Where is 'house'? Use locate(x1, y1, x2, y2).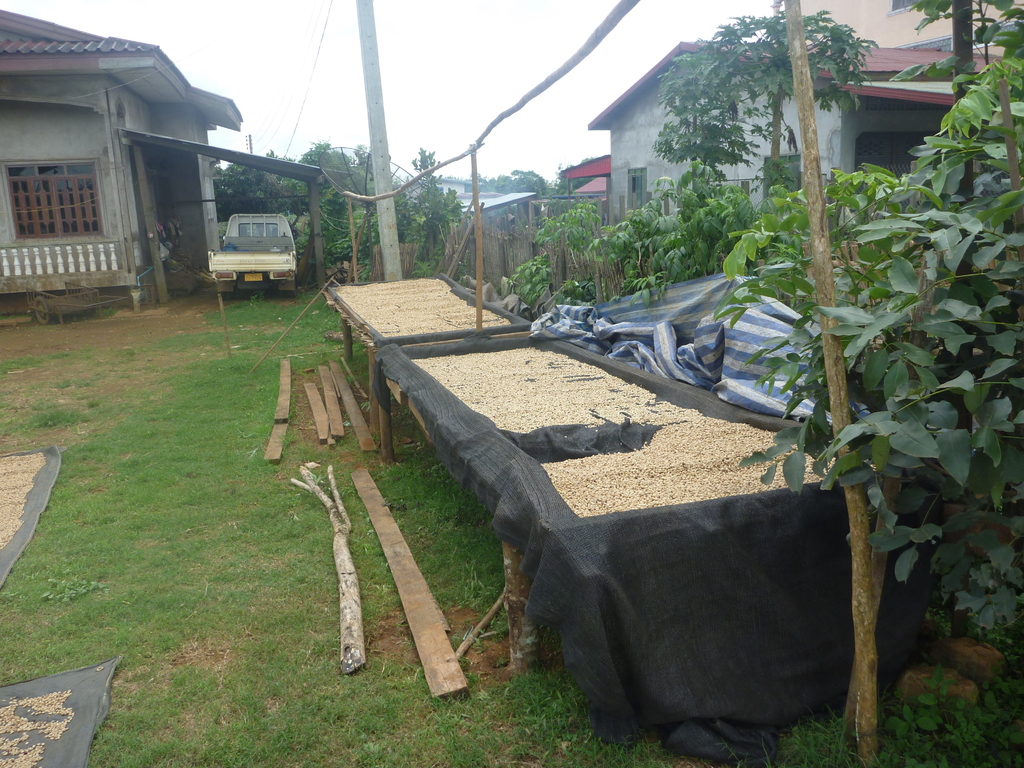
locate(5, 3, 259, 312).
